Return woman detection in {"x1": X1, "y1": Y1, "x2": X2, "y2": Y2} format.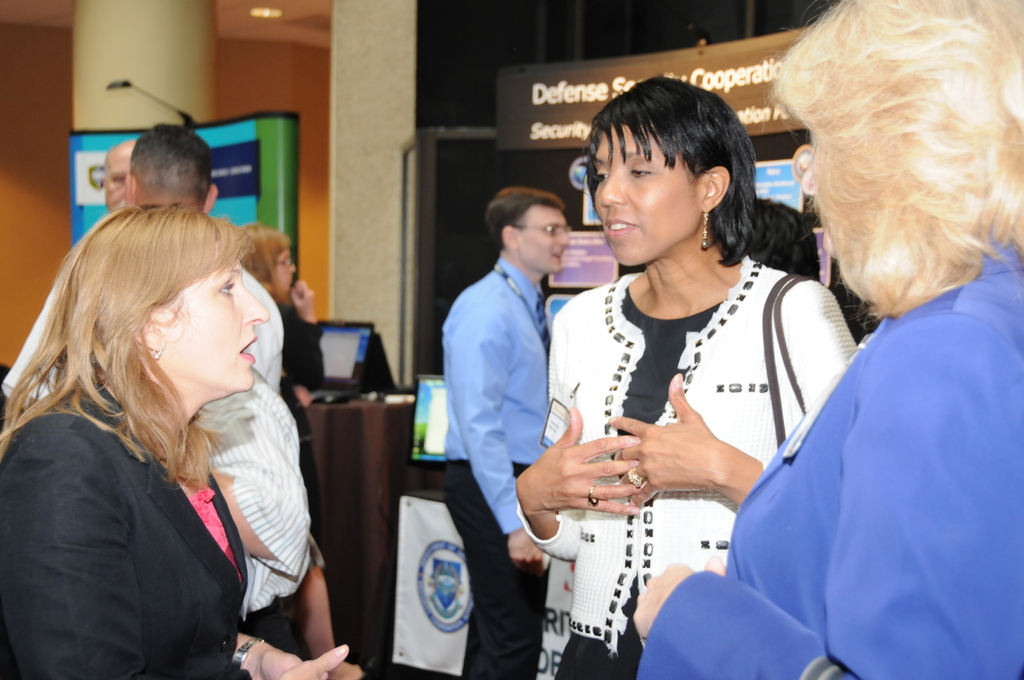
{"x1": 237, "y1": 223, "x2": 330, "y2": 528}.
